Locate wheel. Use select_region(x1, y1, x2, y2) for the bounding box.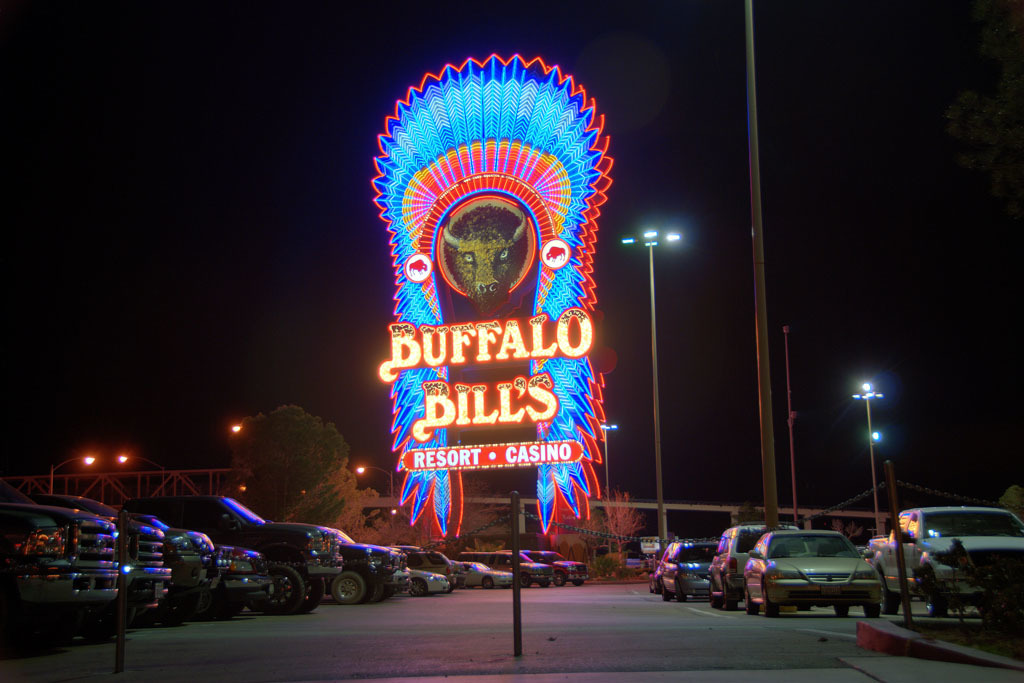
select_region(516, 574, 528, 587).
